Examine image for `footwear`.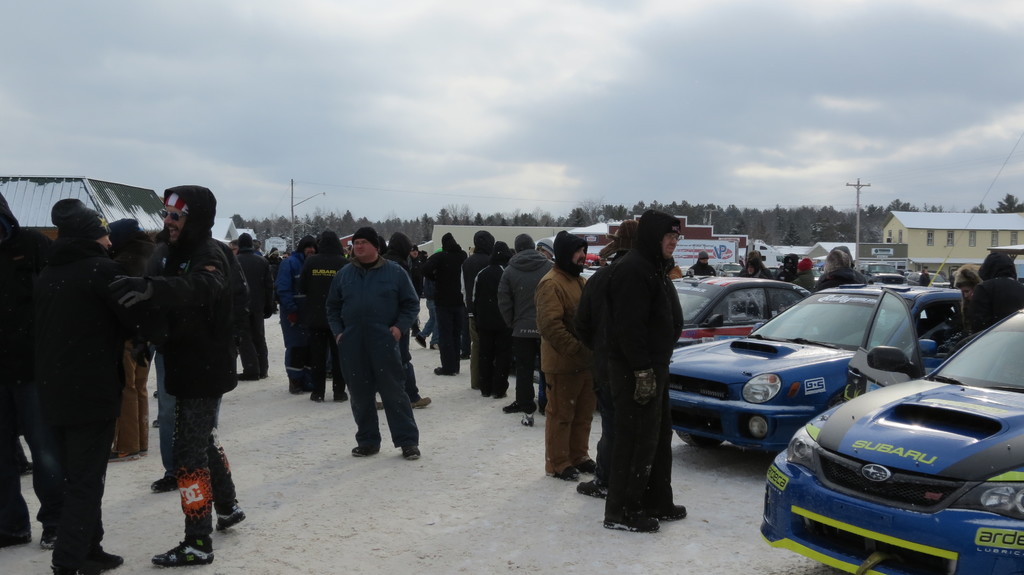
Examination result: [411,395,433,411].
